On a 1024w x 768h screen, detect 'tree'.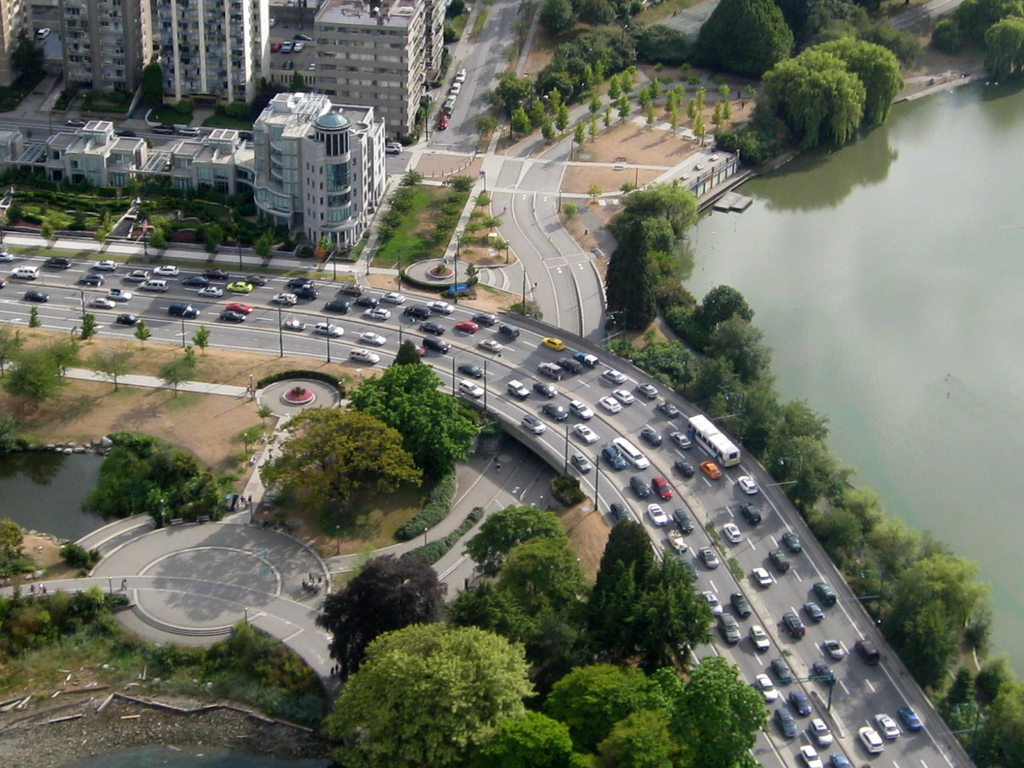
pyautogui.locateOnScreen(723, 97, 732, 126).
